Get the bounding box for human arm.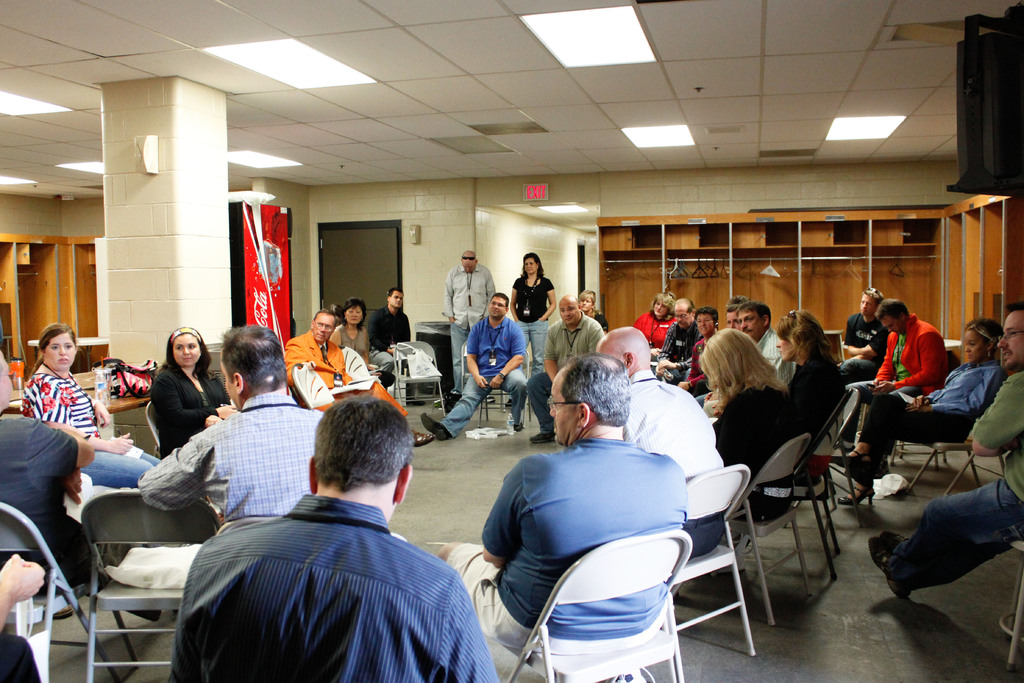
{"left": 480, "top": 268, "right": 497, "bottom": 319}.
